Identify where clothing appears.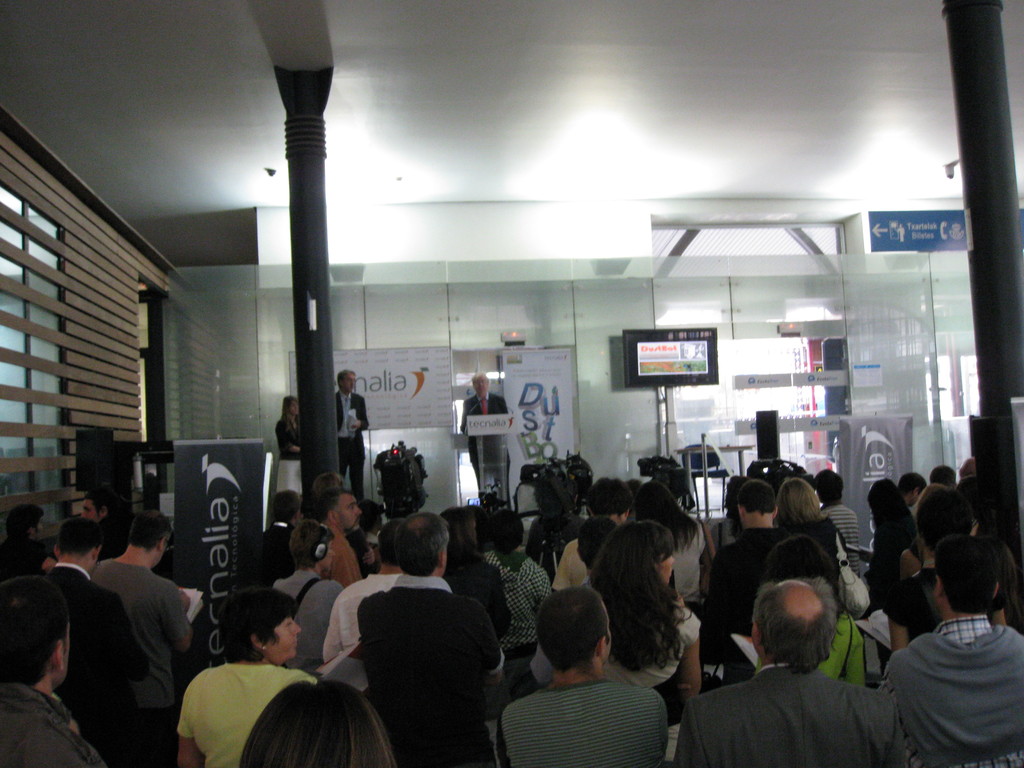
Appears at box=[325, 387, 369, 496].
